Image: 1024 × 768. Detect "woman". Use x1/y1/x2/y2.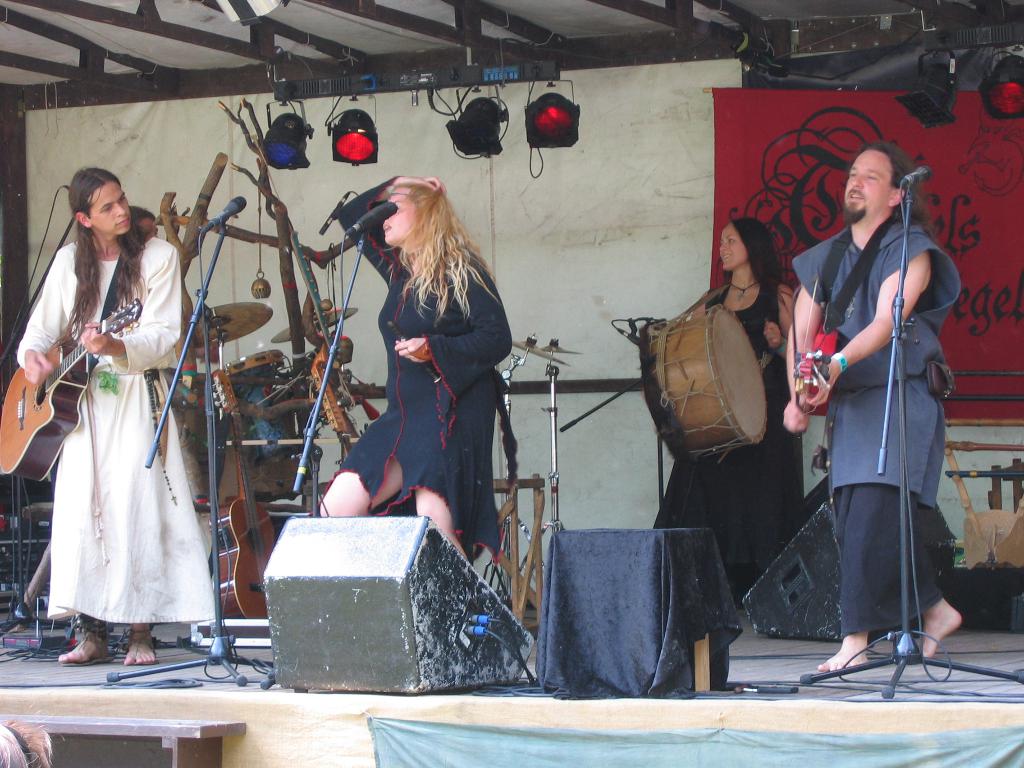
309/175/514/560.
